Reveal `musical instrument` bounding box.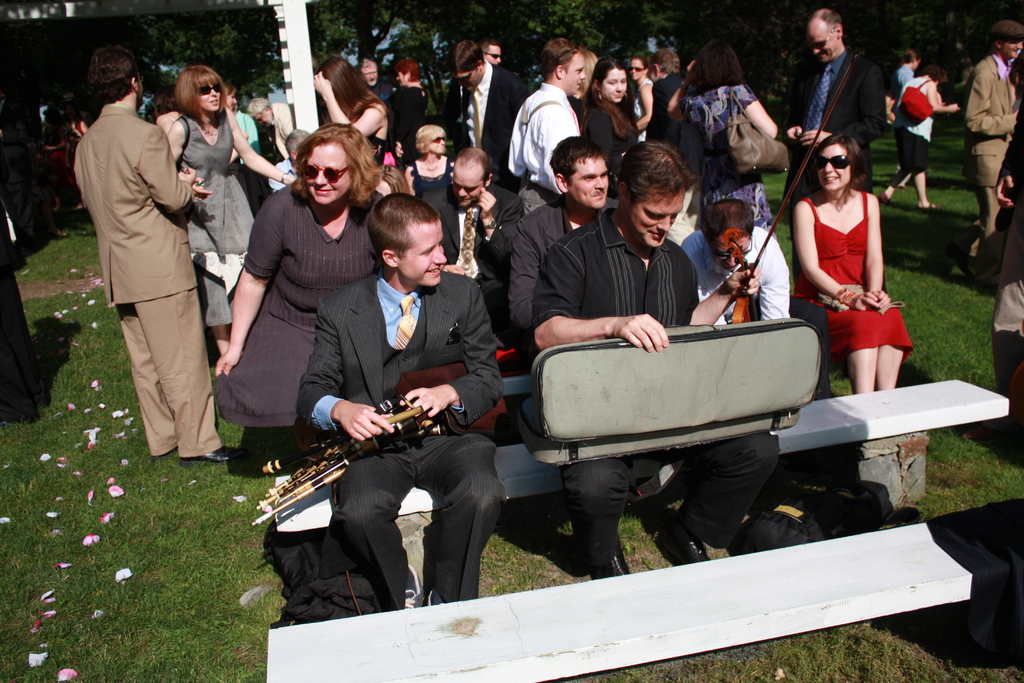
Revealed: bbox(716, 47, 867, 342).
